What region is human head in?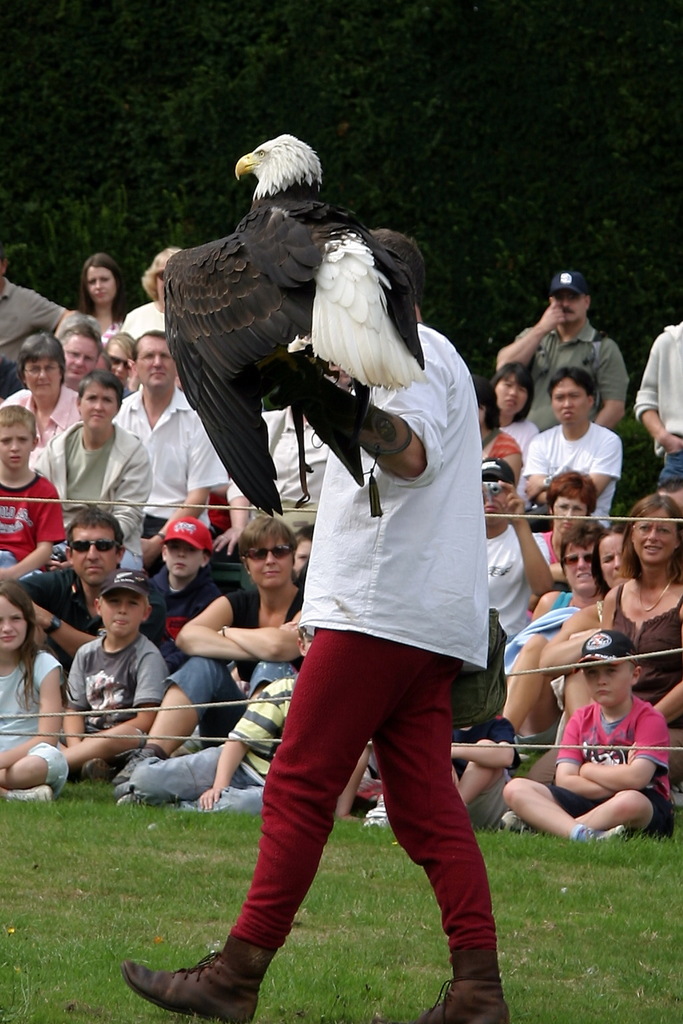
[298,624,314,657].
